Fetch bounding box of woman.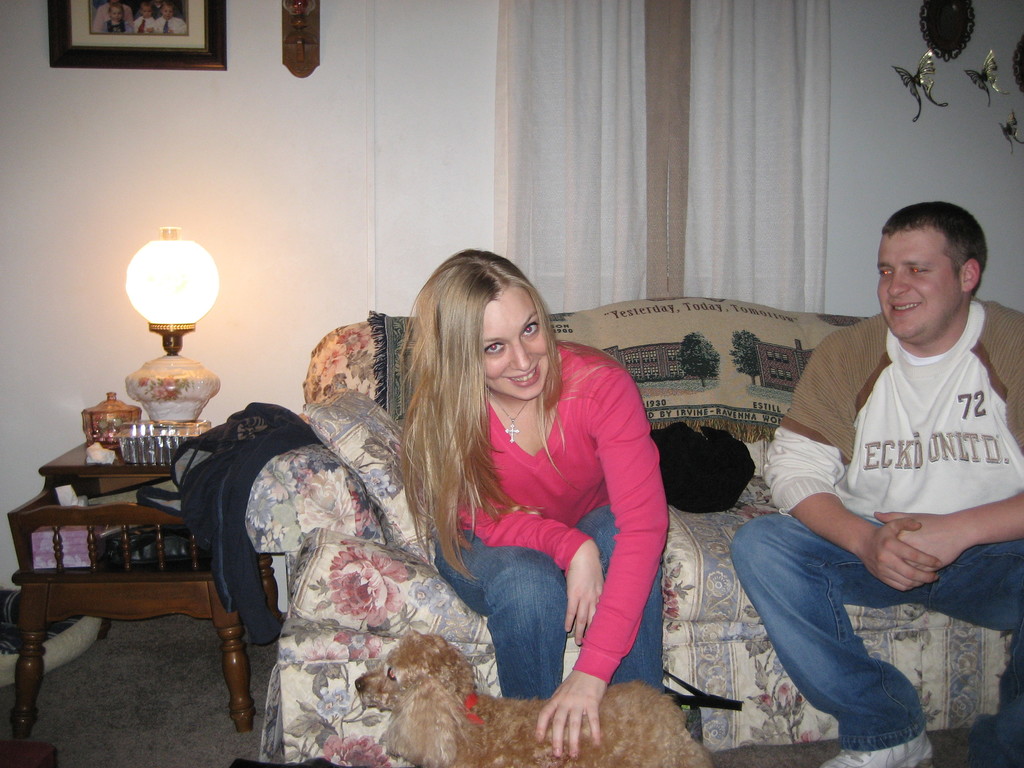
Bbox: 365:255:671:737.
